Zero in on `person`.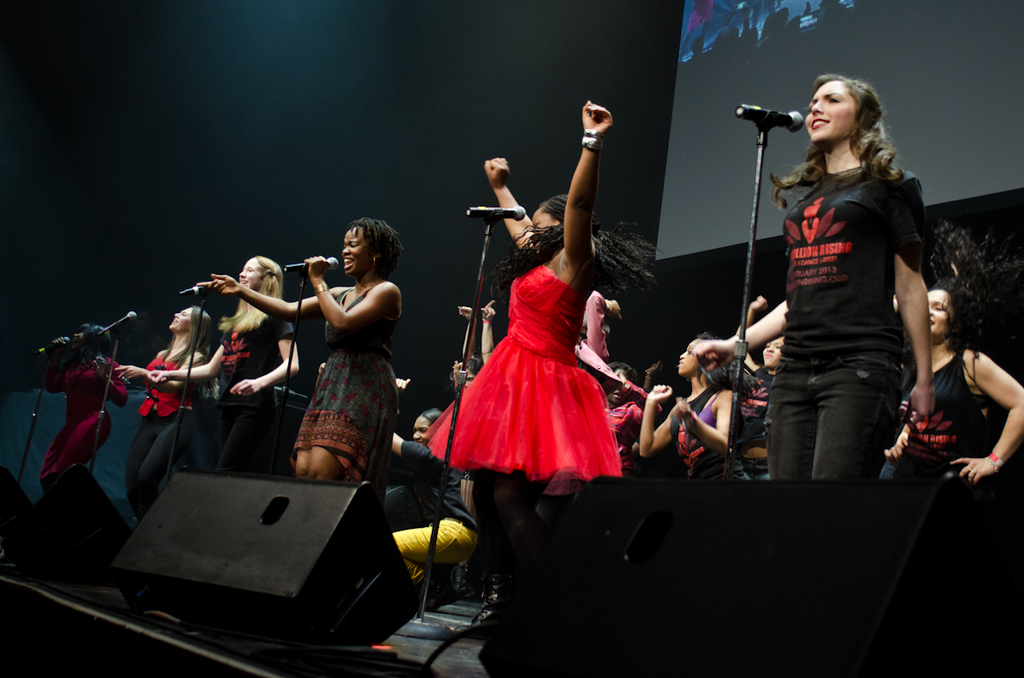
Zeroed in: [left=422, top=100, right=672, bottom=644].
